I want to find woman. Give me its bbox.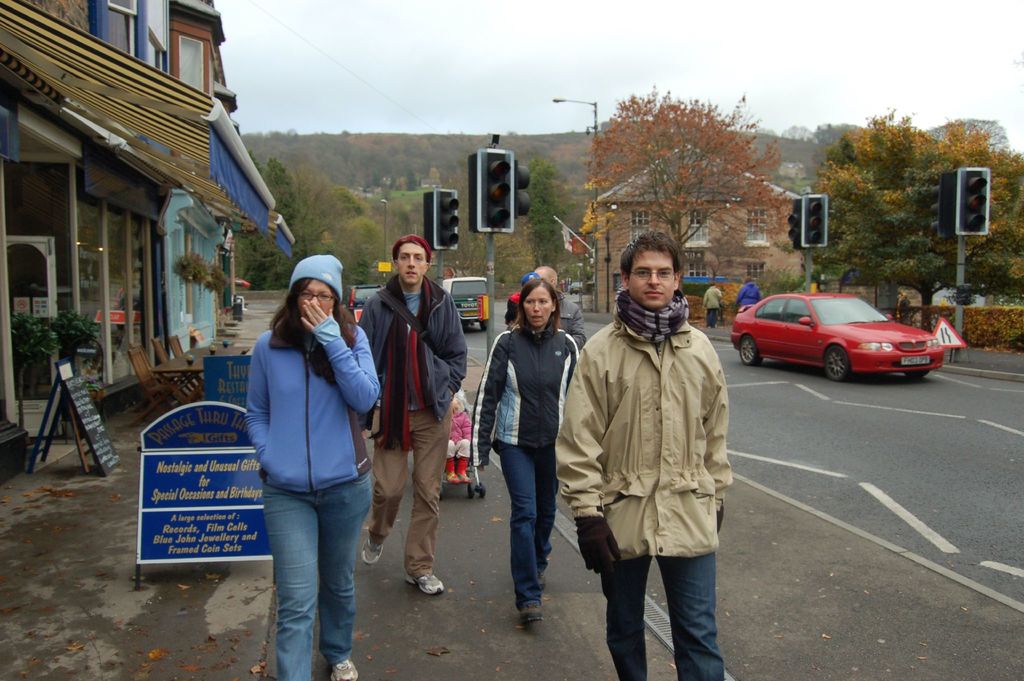
{"x1": 220, "y1": 243, "x2": 385, "y2": 671}.
